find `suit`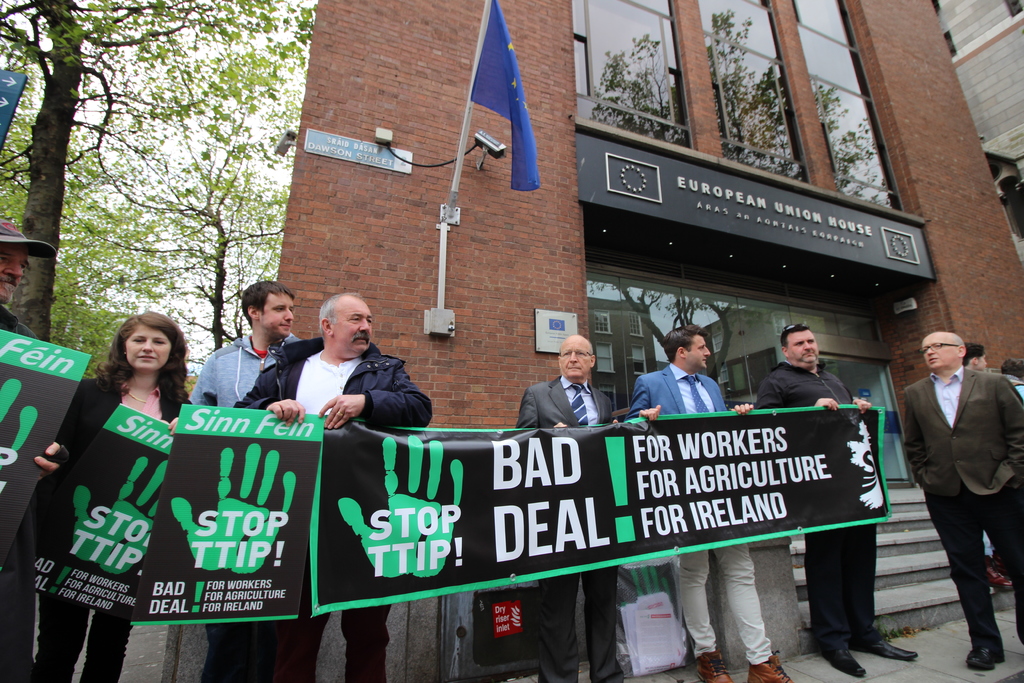
box=[516, 378, 623, 682]
